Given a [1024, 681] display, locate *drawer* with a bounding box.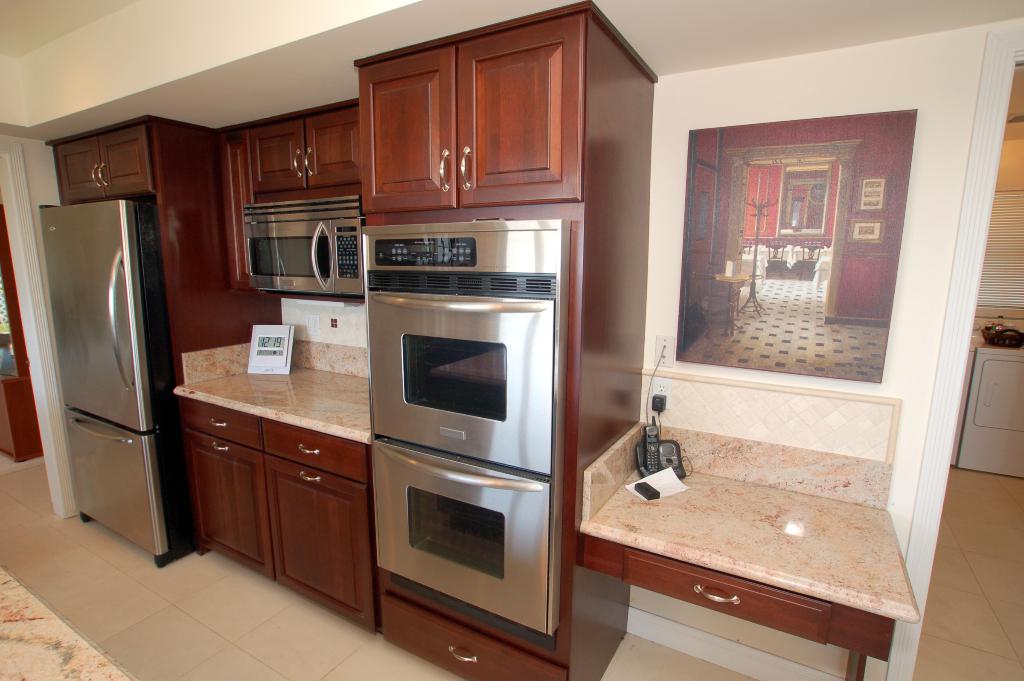
Located: 263, 418, 365, 486.
